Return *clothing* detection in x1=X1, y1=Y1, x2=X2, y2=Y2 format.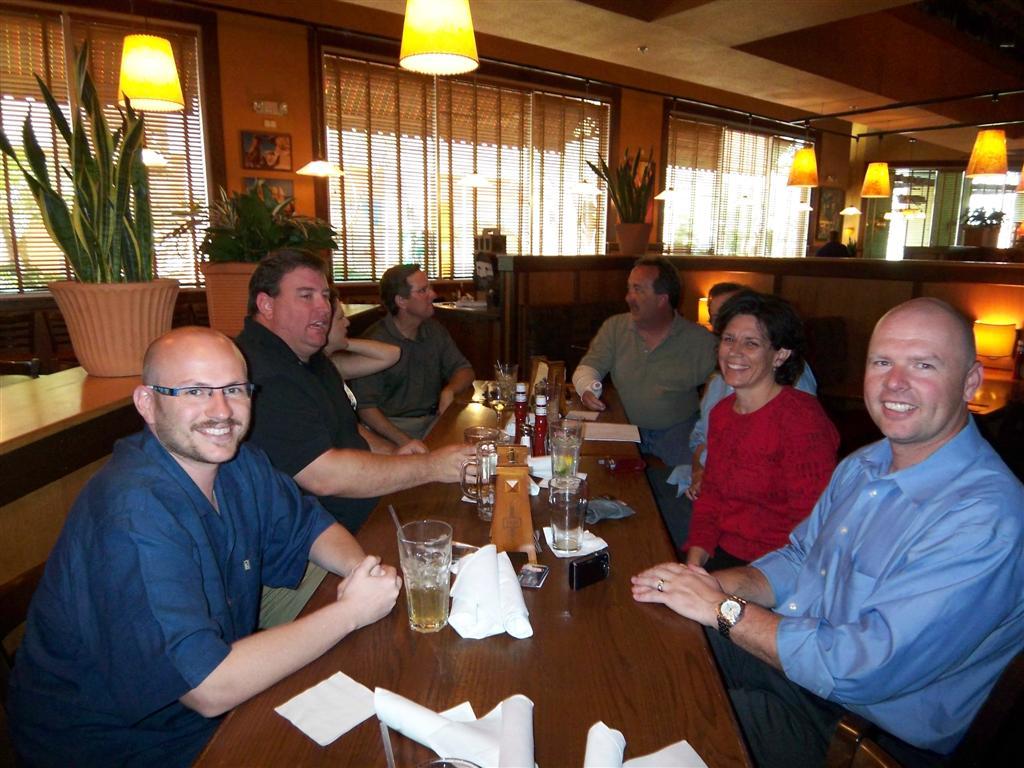
x1=347, y1=299, x2=470, y2=443.
